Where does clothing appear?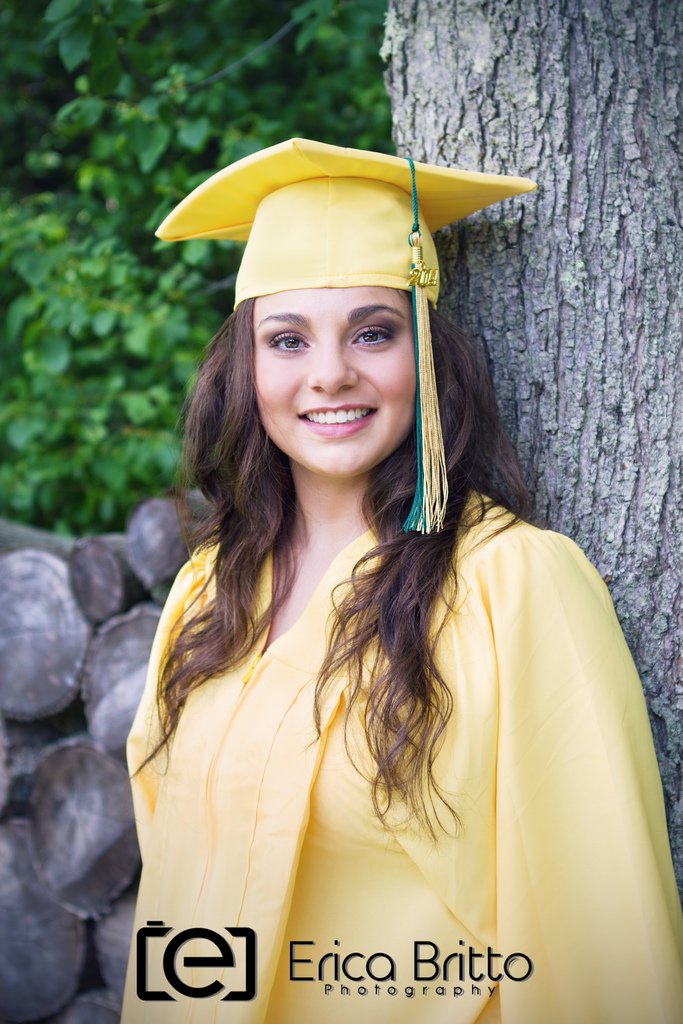
Appears at (107, 437, 541, 983).
